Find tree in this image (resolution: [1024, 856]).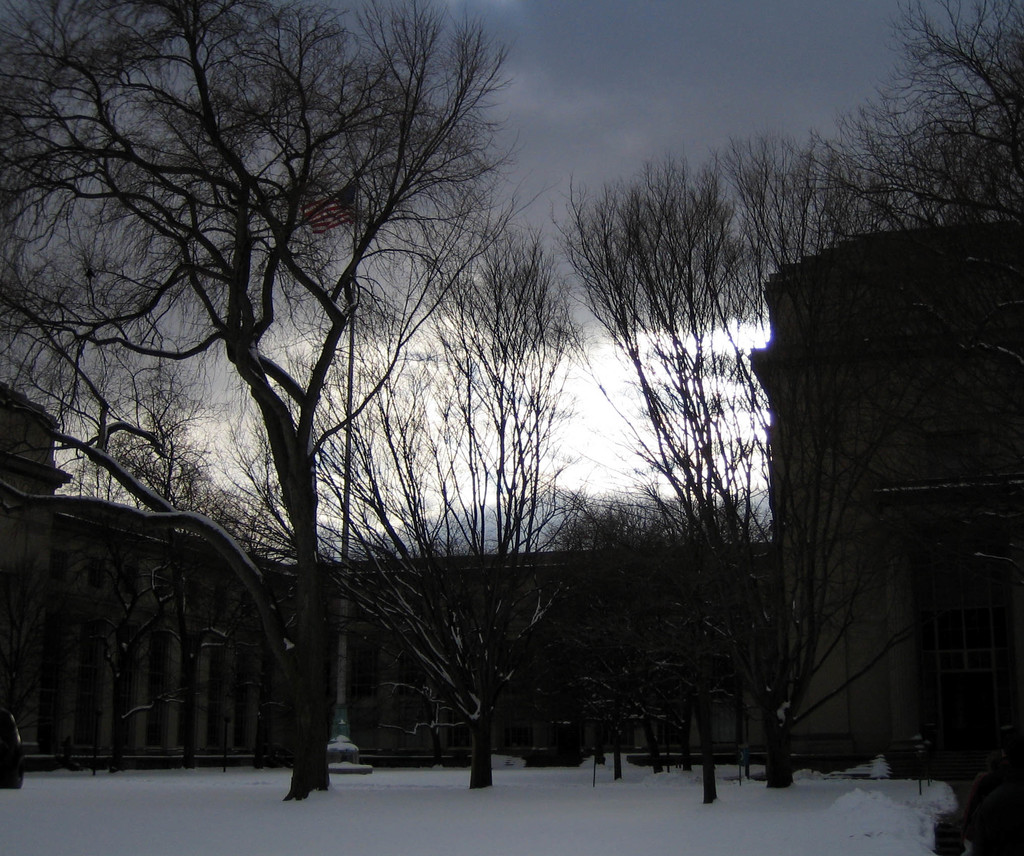
[x1=64, y1=0, x2=511, y2=777].
